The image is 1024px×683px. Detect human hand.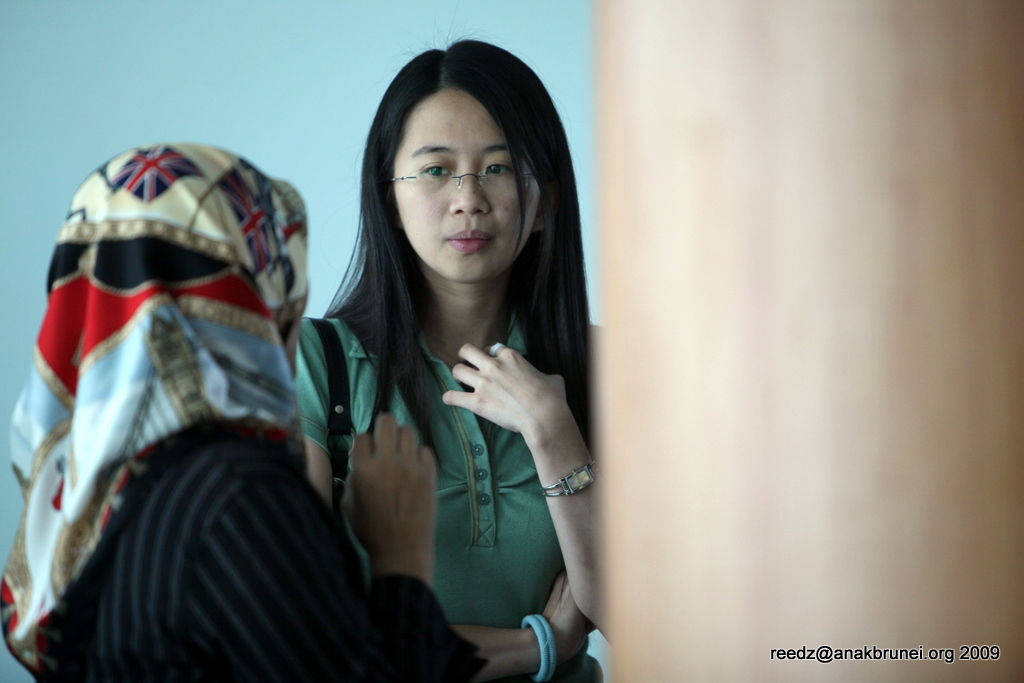
Detection: bbox(431, 328, 575, 472).
